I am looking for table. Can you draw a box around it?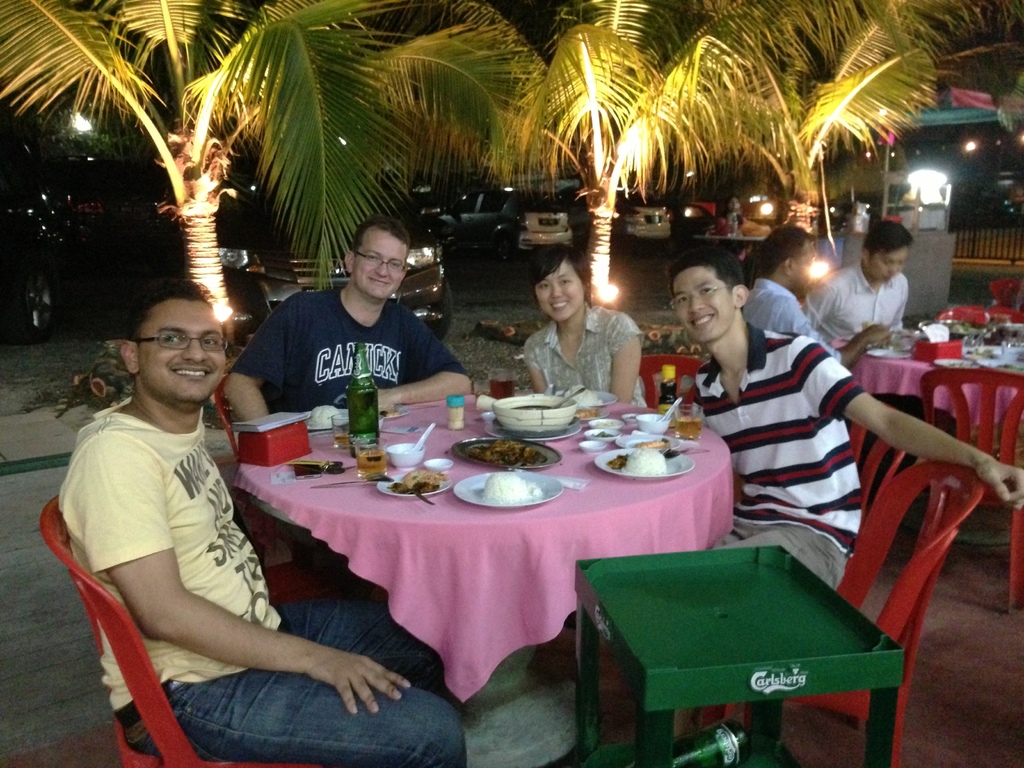
Sure, the bounding box is x1=834 y1=321 x2=1023 y2=459.
